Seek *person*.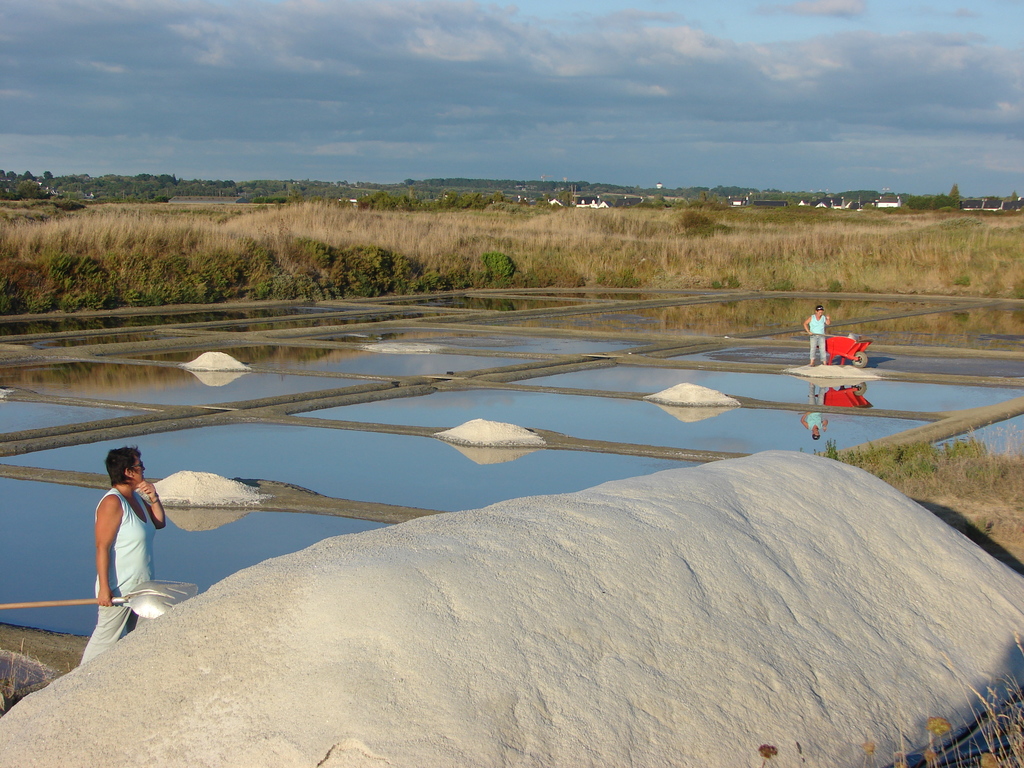
BBox(77, 445, 167, 650).
